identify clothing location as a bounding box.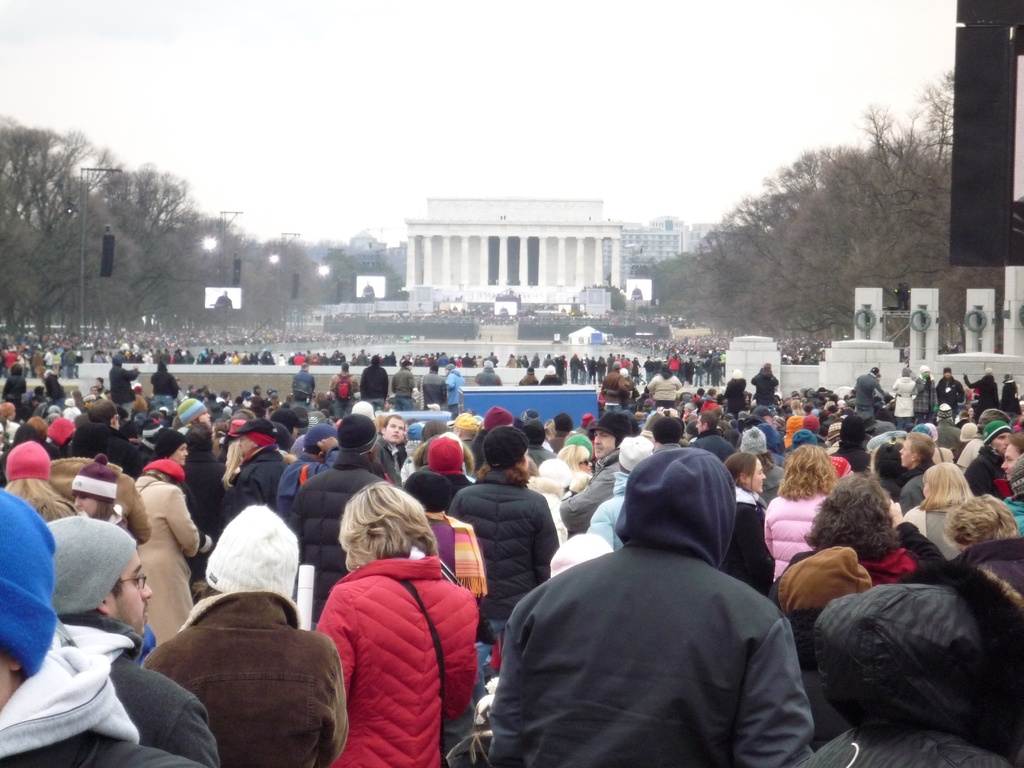
x1=0 y1=372 x2=19 y2=409.
